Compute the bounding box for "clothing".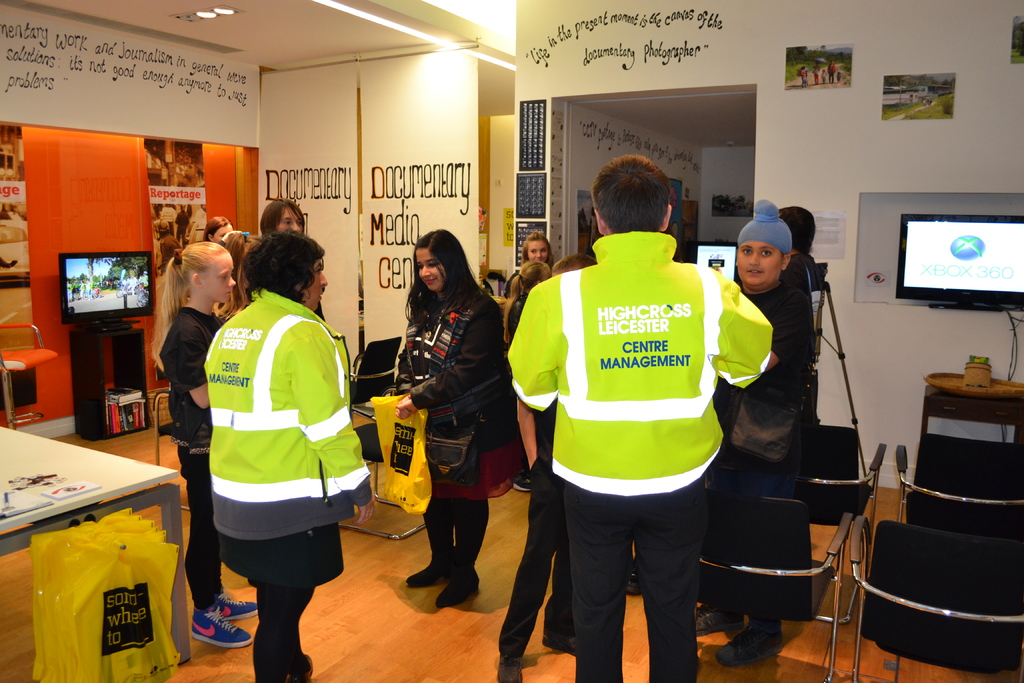
392 281 526 582.
